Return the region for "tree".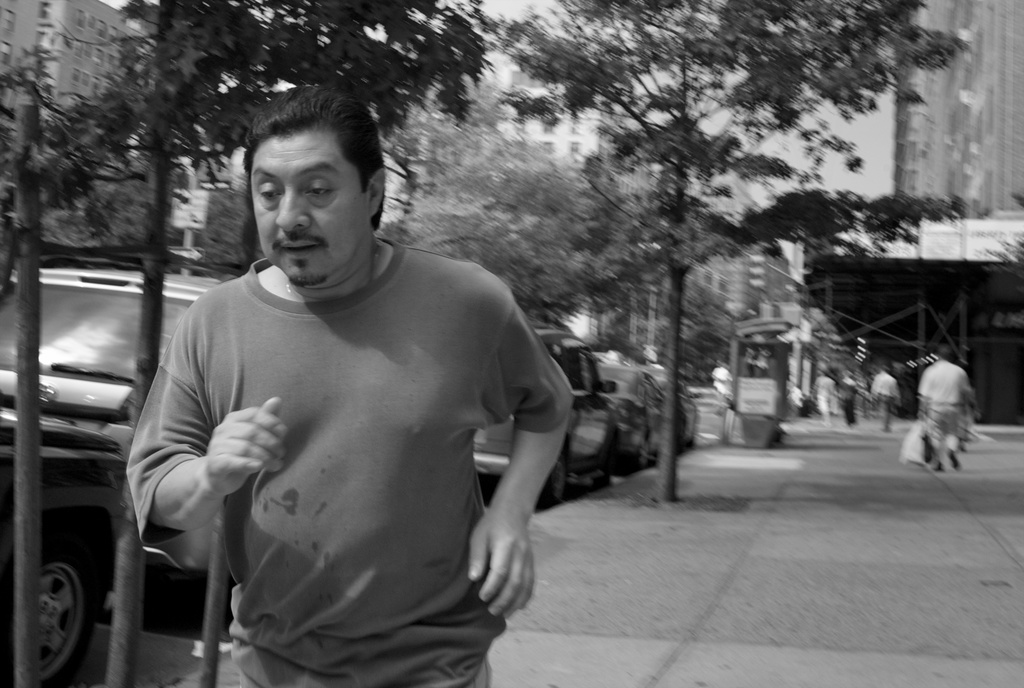
383/76/710/320.
